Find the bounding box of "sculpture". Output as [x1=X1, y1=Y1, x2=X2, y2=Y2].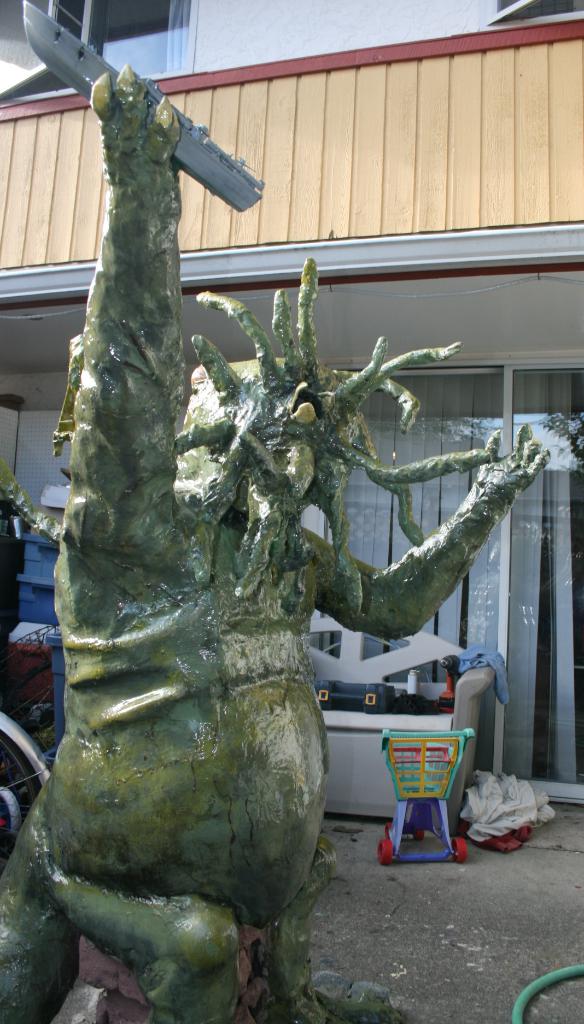
[x1=67, y1=60, x2=510, y2=989].
